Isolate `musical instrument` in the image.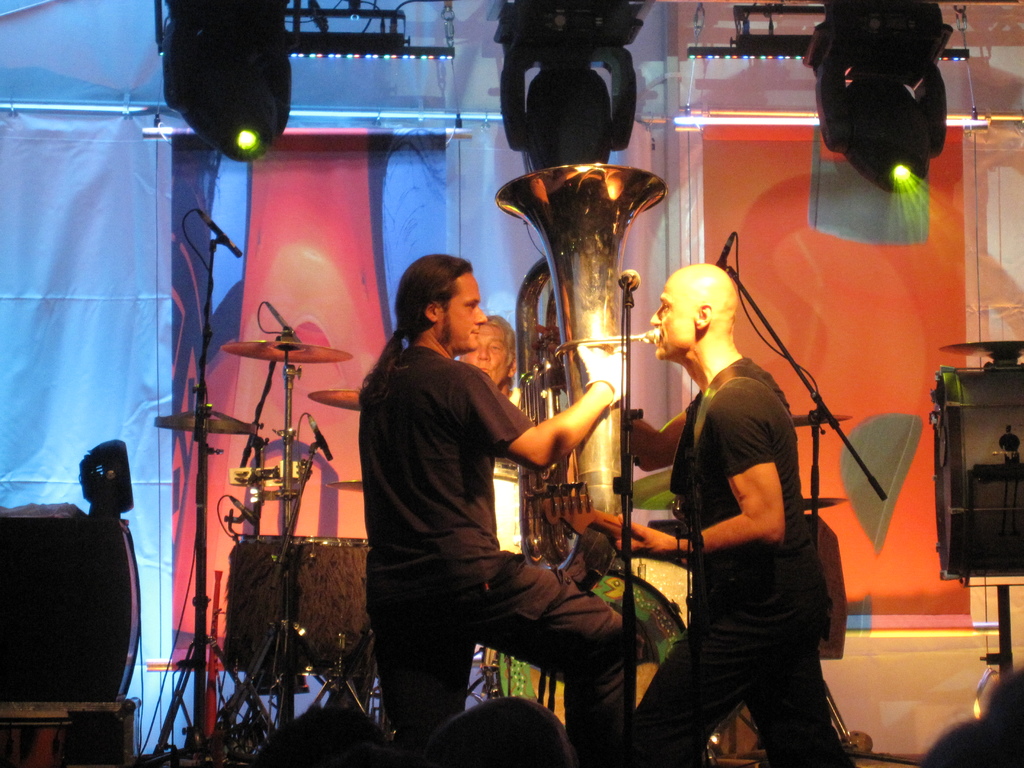
Isolated region: (219,528,374,679).
